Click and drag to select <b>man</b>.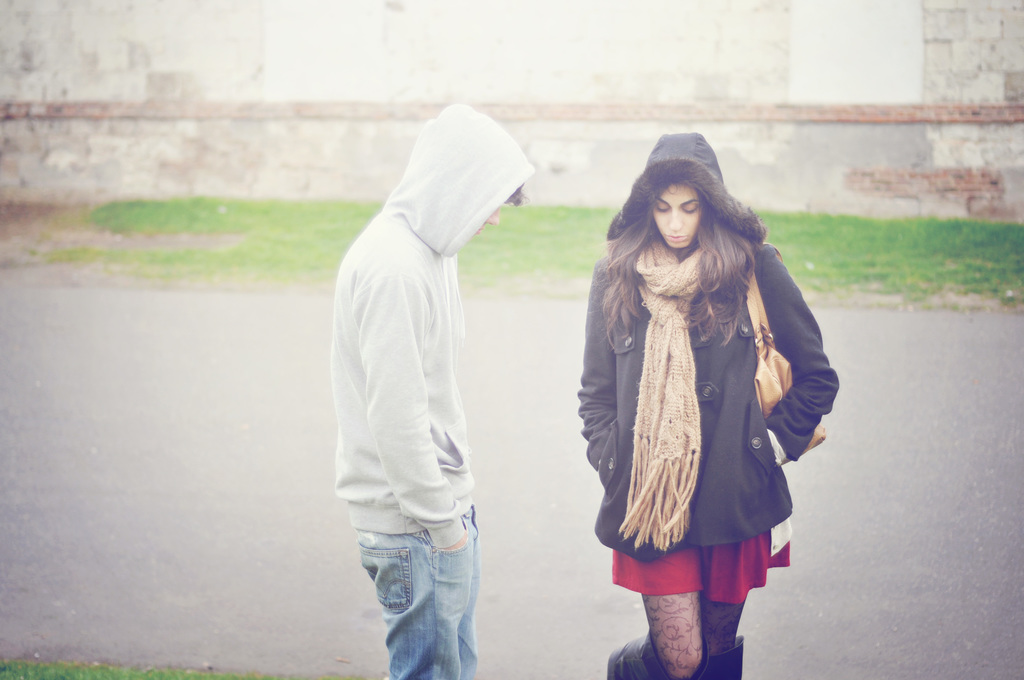
Selection: left=317, top=87, right=534, bottom=664.
